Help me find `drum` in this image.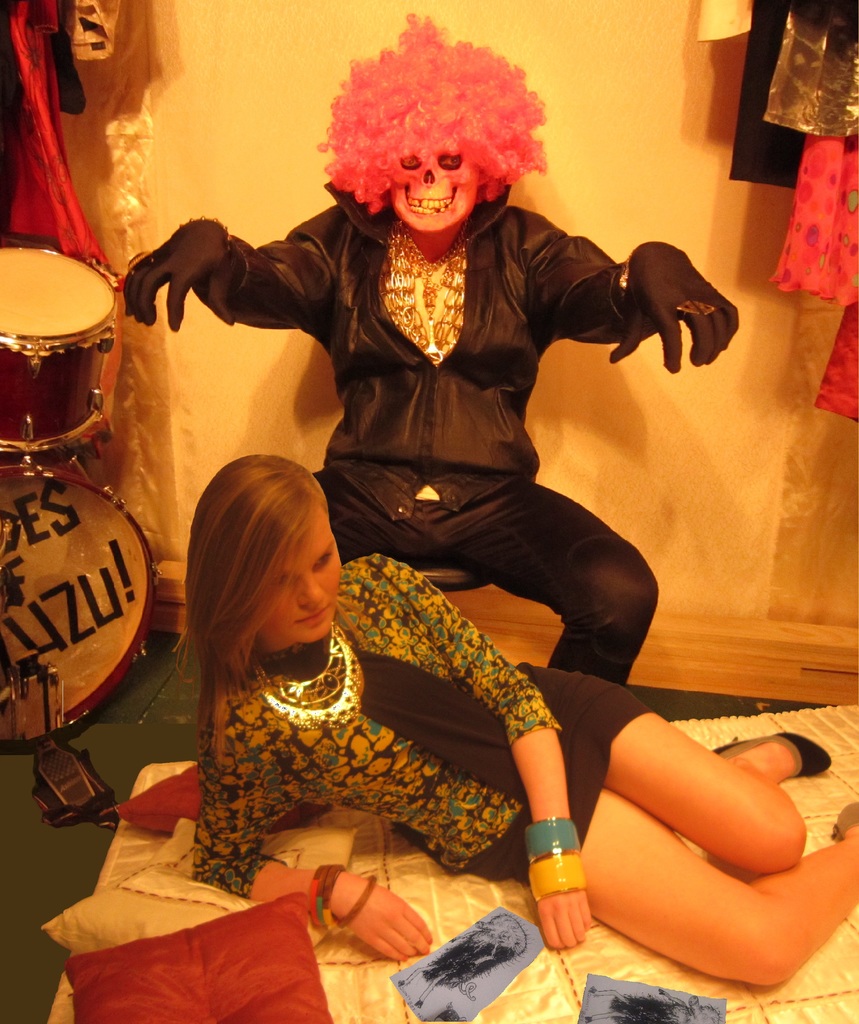
Found it: (0, 246, 139, 477).
